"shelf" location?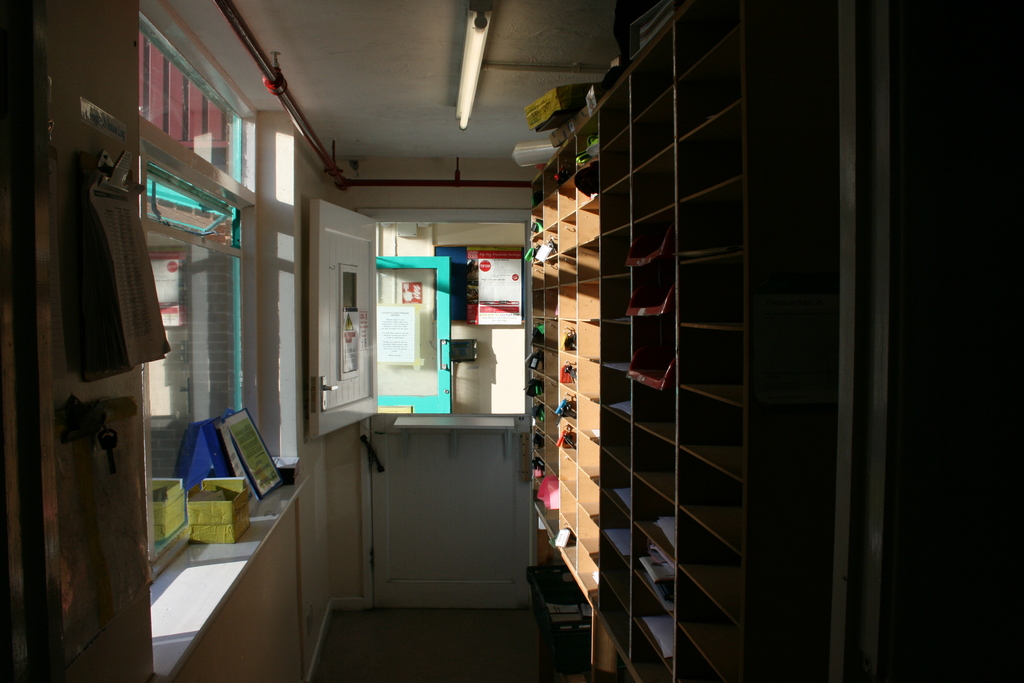
<region>601, 490, 625, 559</region>
